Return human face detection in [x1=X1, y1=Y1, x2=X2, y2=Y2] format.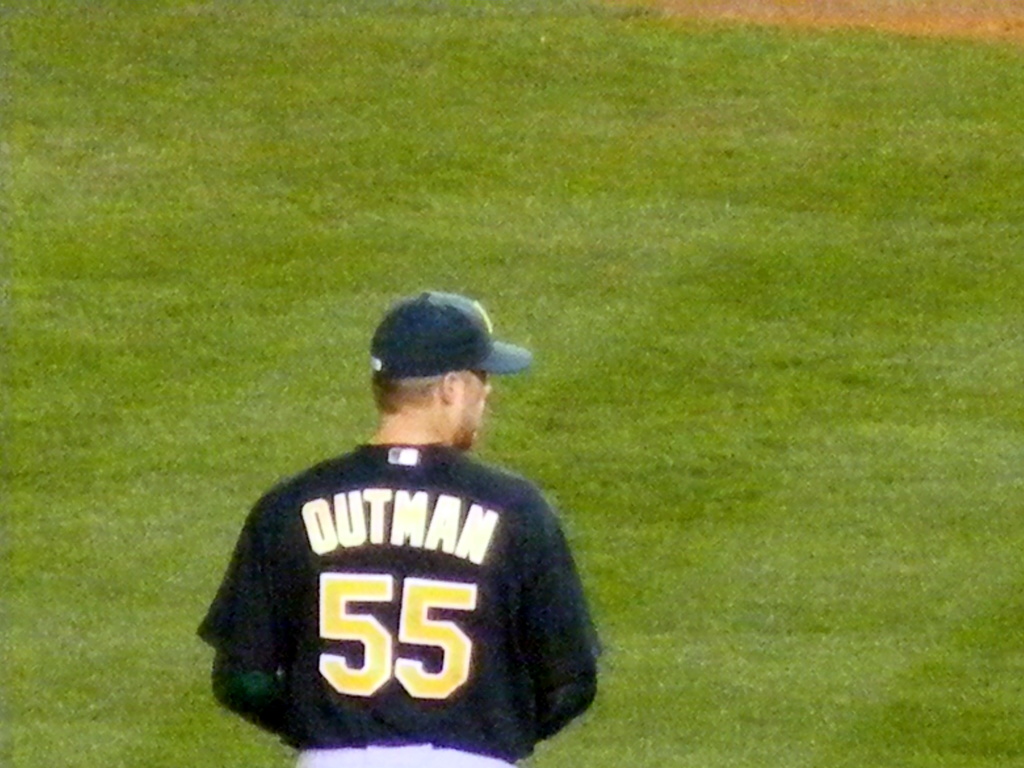
[x1=456, y1=372, x2=491, y2=444].
